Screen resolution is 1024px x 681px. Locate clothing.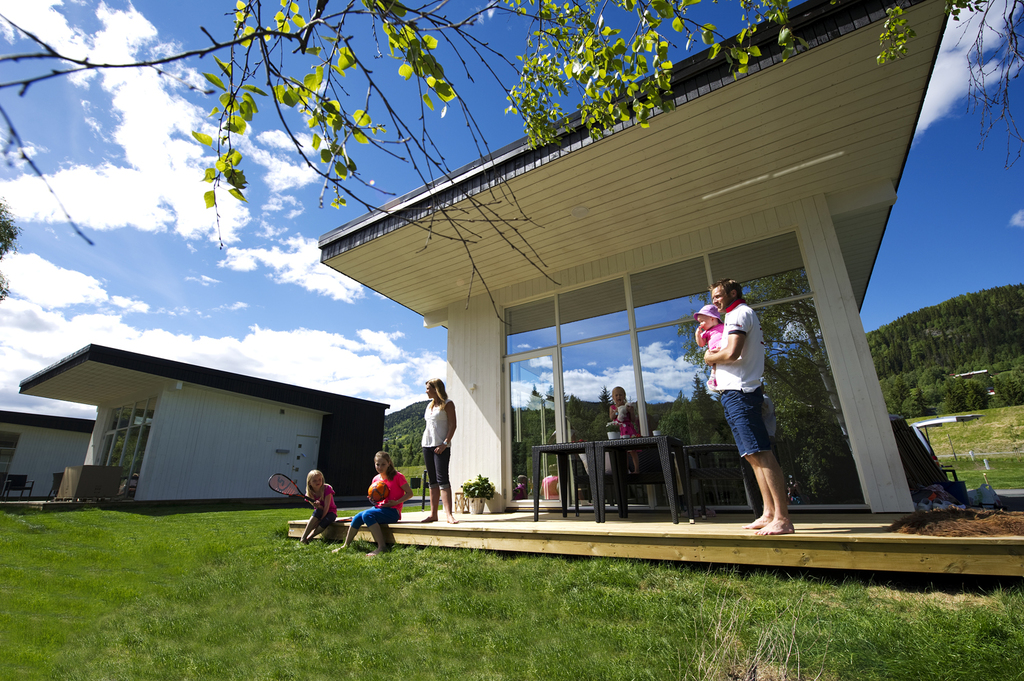
pyautogui.locateOnScreen(421, 397, 456, 490).
